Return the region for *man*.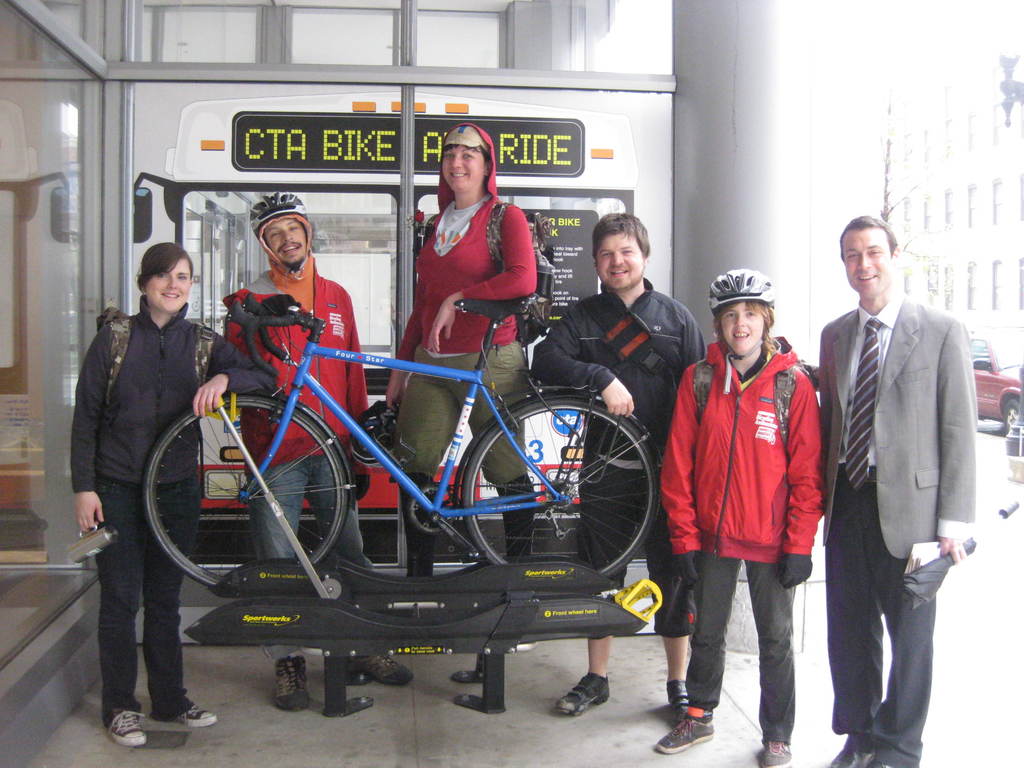
(531, 207, 710, 717).
